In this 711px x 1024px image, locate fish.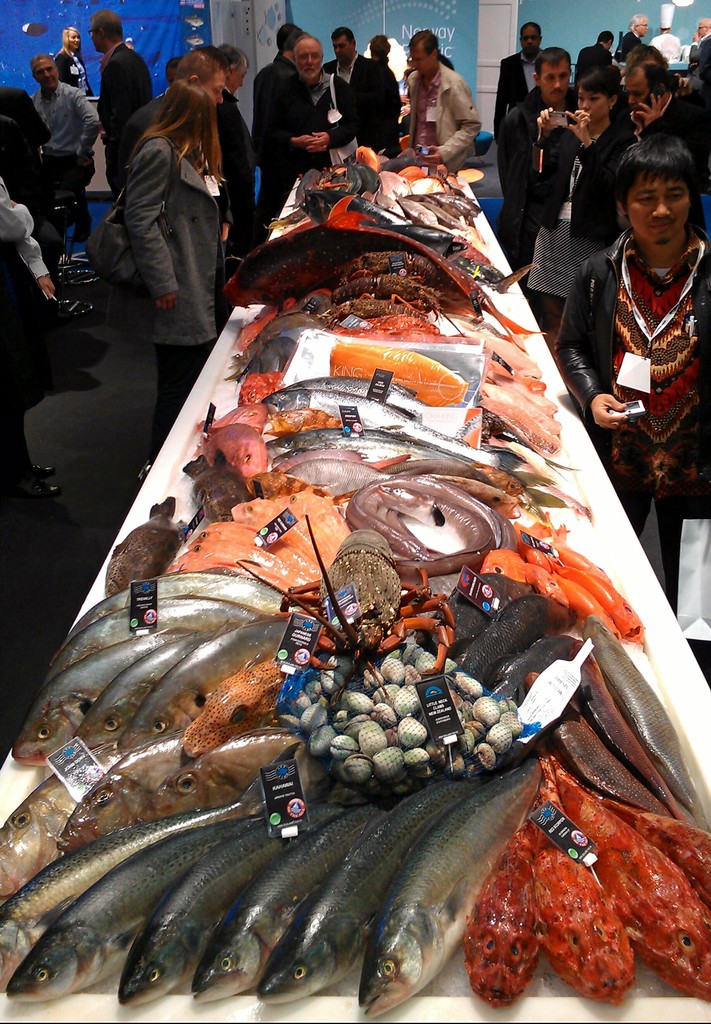
Bounding box: (565, 772, 710, 912).
